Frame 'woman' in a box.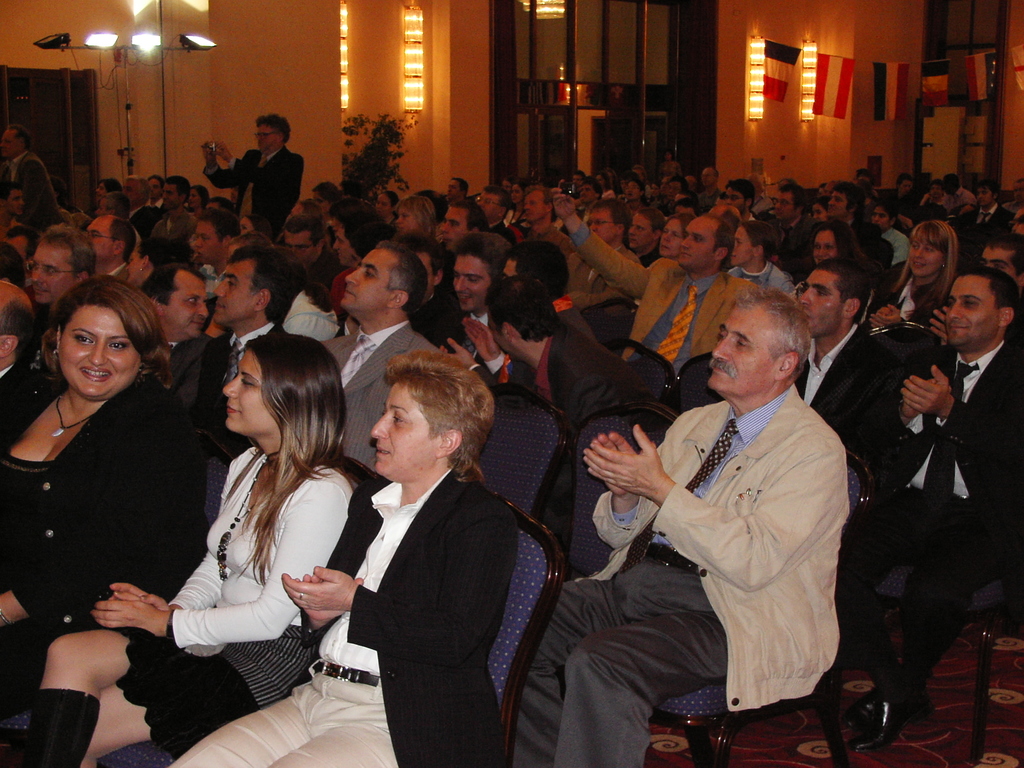
region(168, 353, 525, 767).
